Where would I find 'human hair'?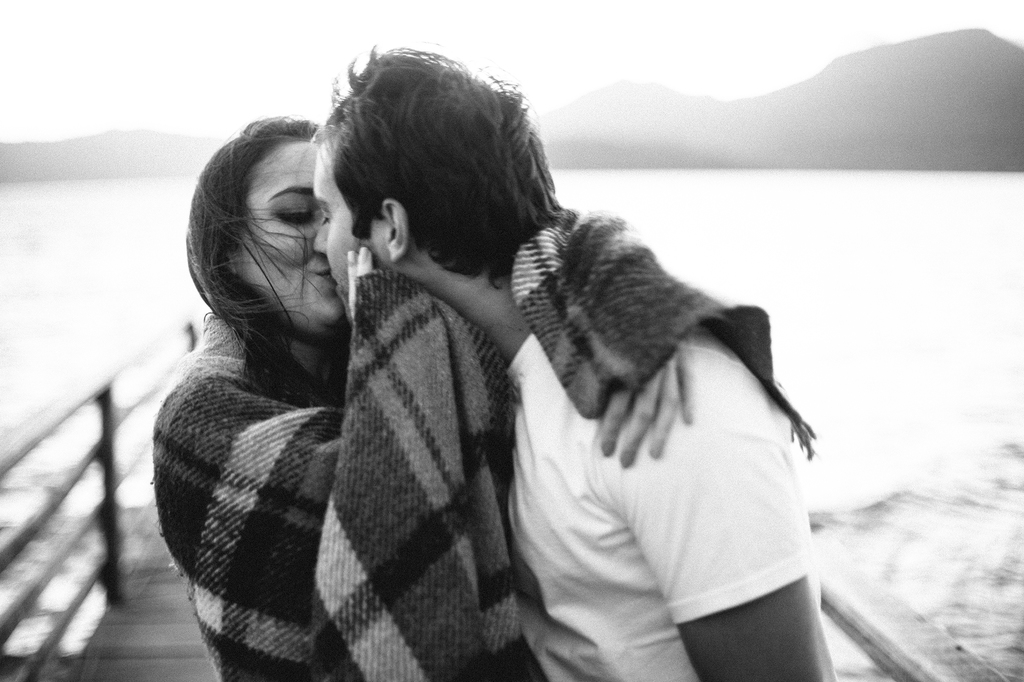
At <region>182, 111, 326, 393</region>.
